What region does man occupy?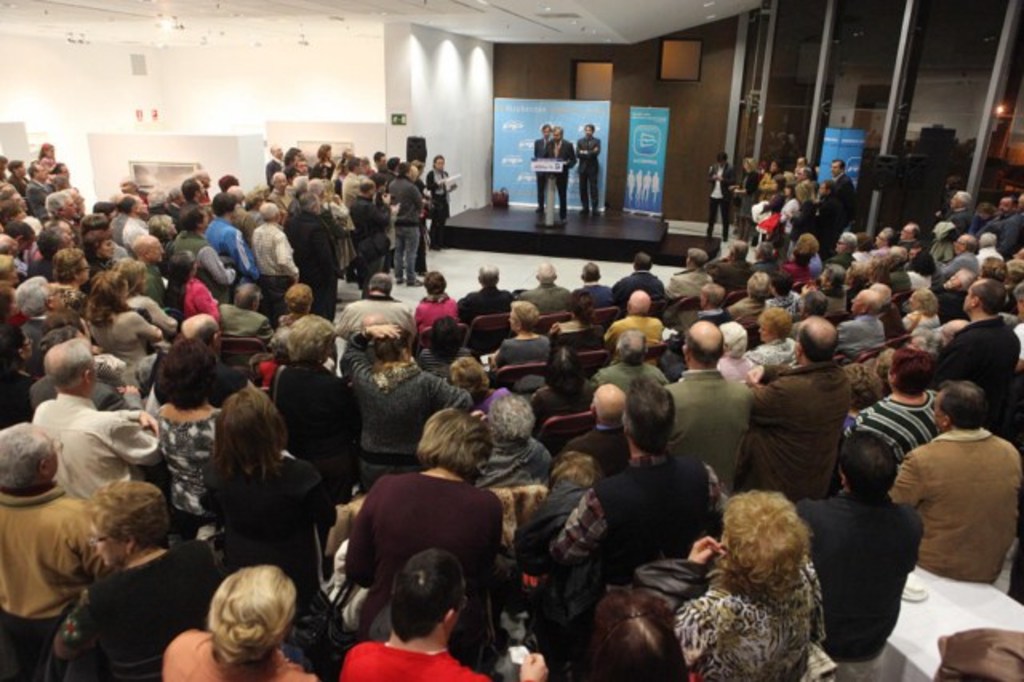
[904,362,1021,610].
